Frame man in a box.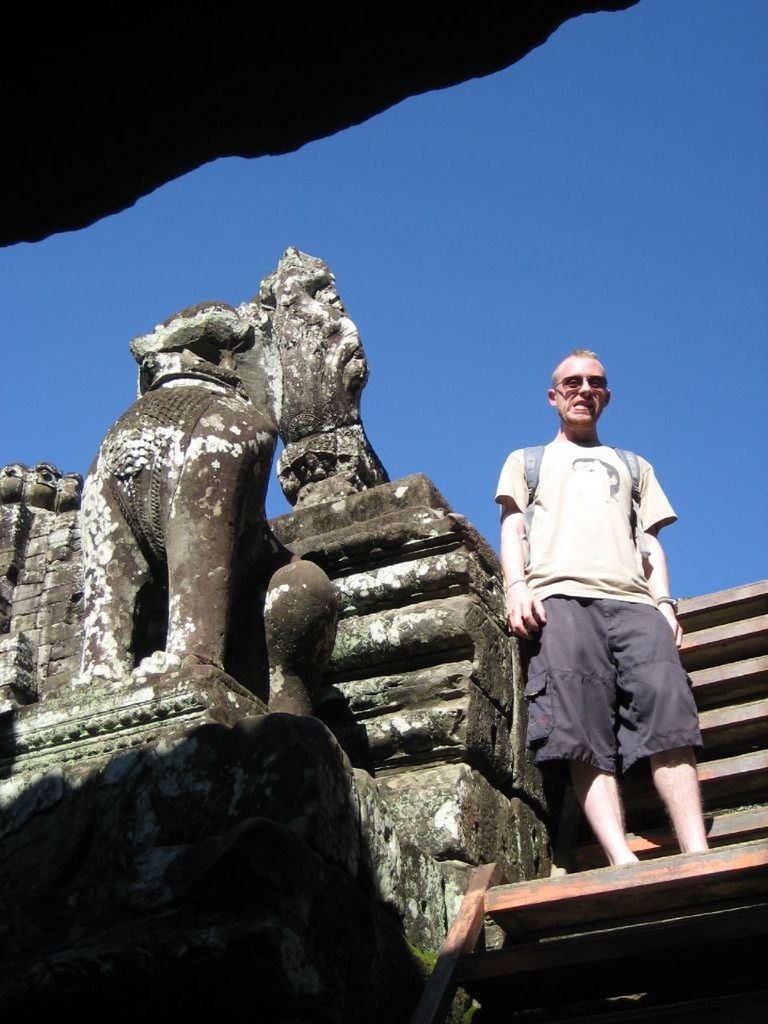
(x1=494, y1=355, x2=680, y2=846).
